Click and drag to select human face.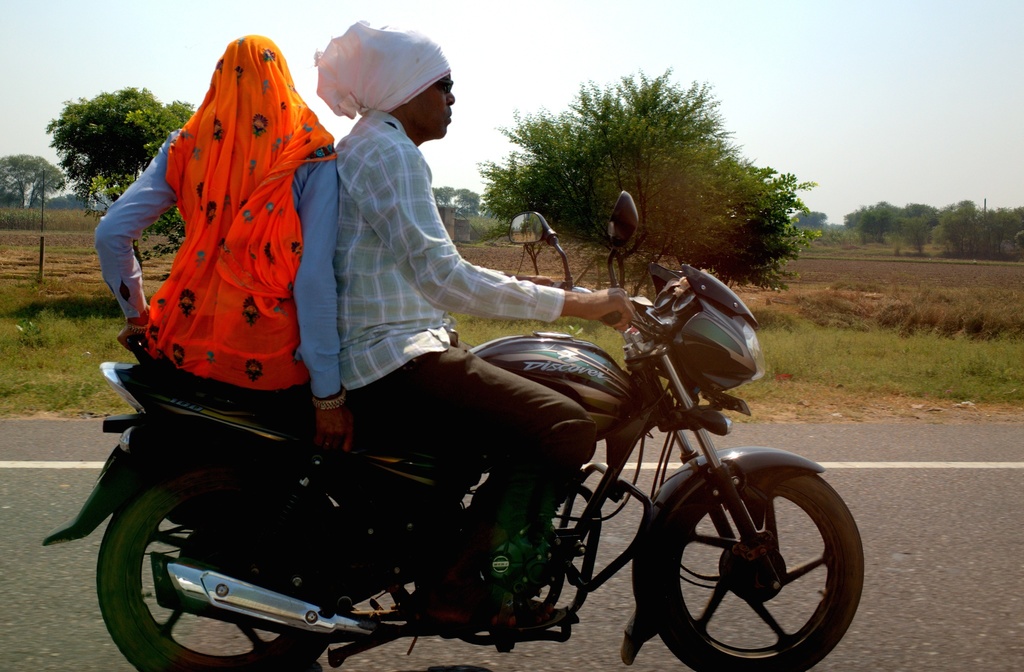
Selection: select_region(408, 76, 454, 138).
